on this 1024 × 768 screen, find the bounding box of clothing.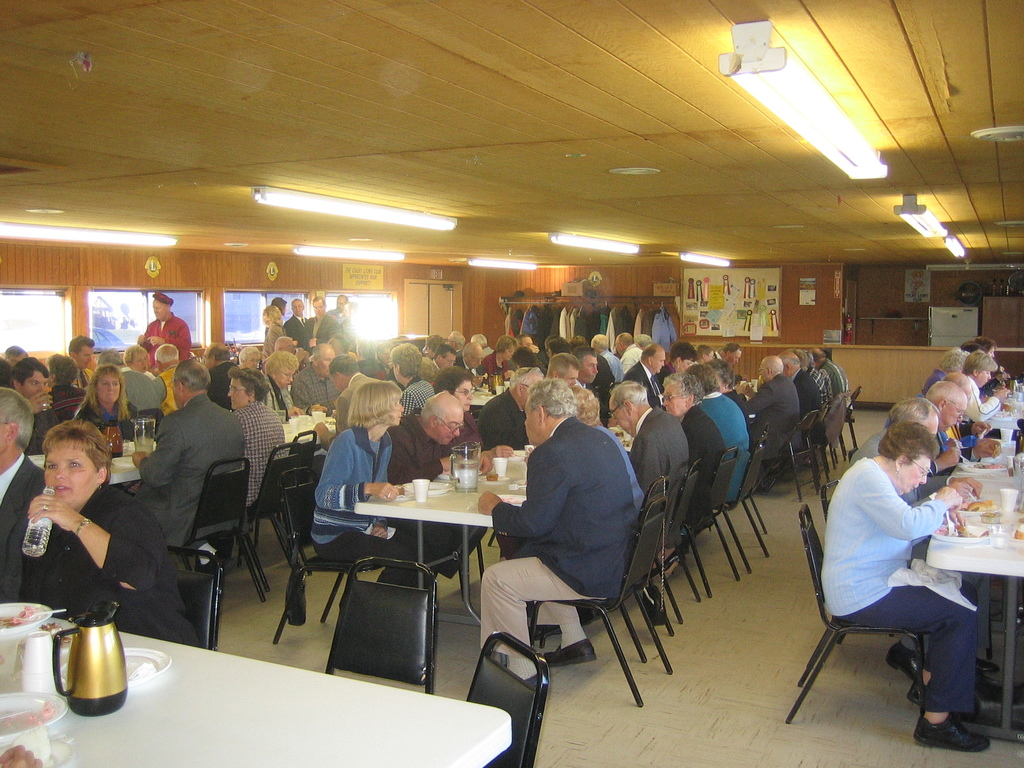
Bounding box: 264 305 289 358.
